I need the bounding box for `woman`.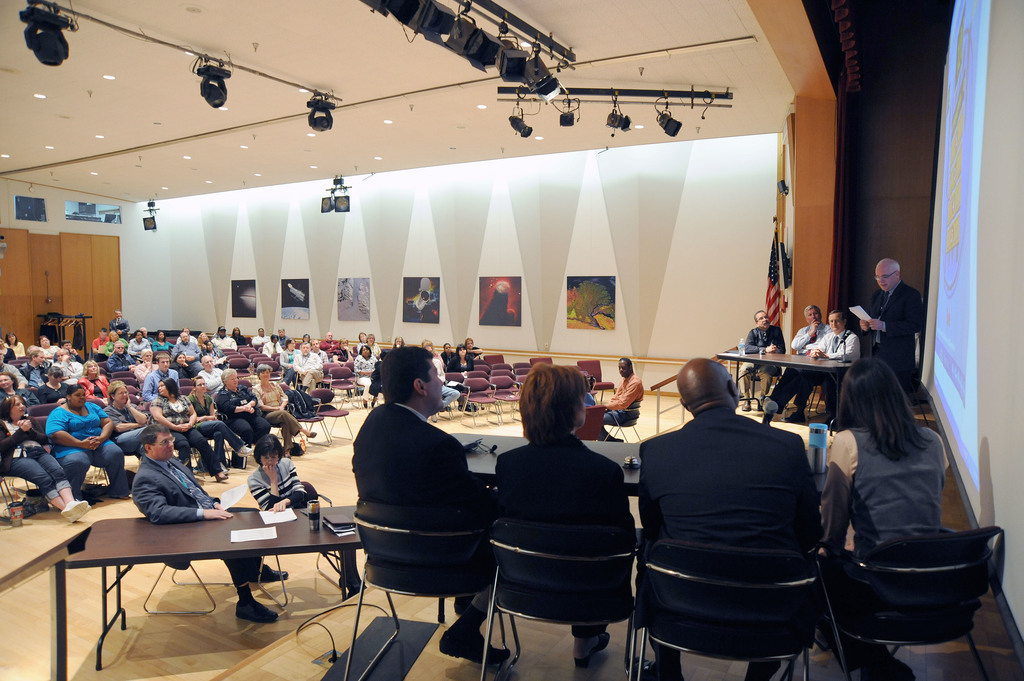
Here it is: detection(0, 397, 93, 517).
